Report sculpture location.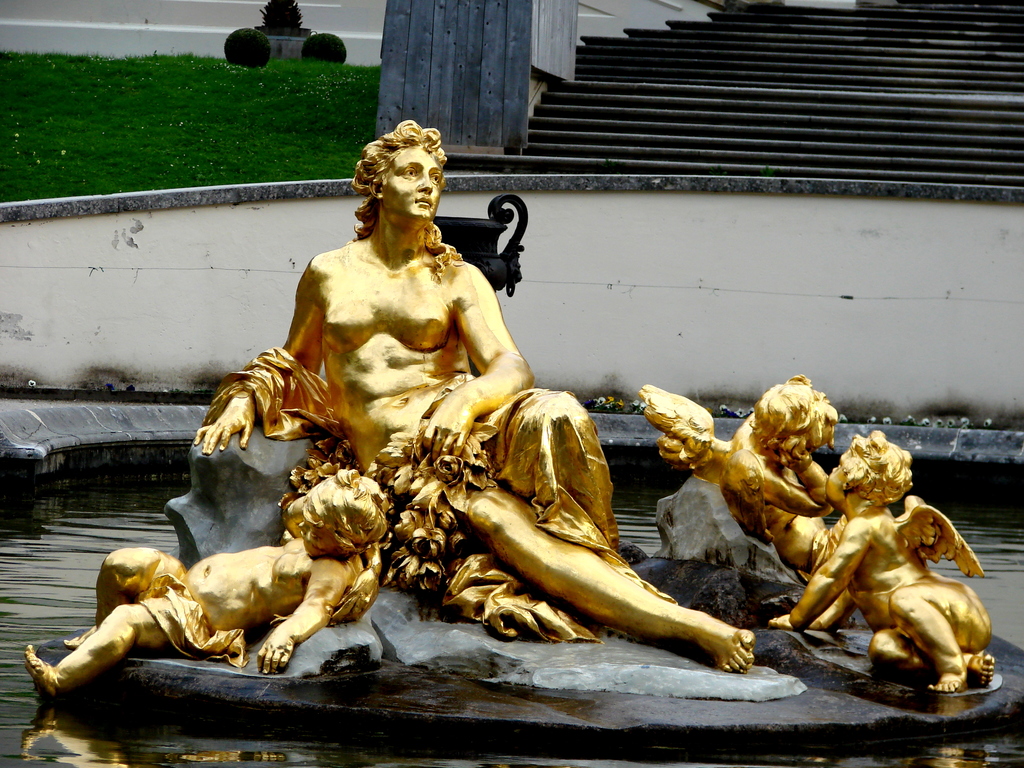
Report: x1=19 y1=116 x2=764 y2=705.
